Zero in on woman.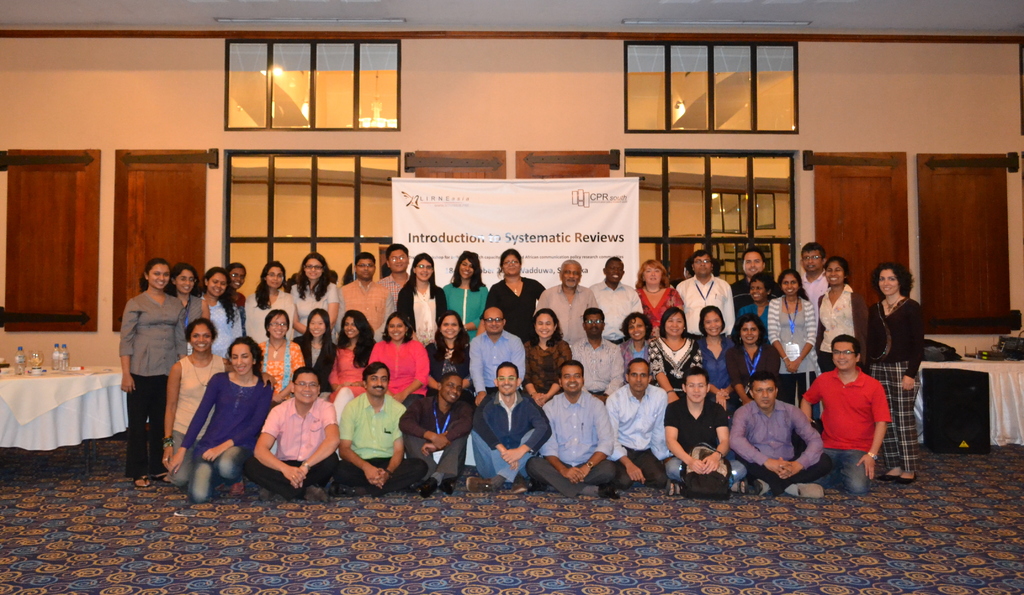
Zeroed in: Rect(289, 252, 334, 340).
